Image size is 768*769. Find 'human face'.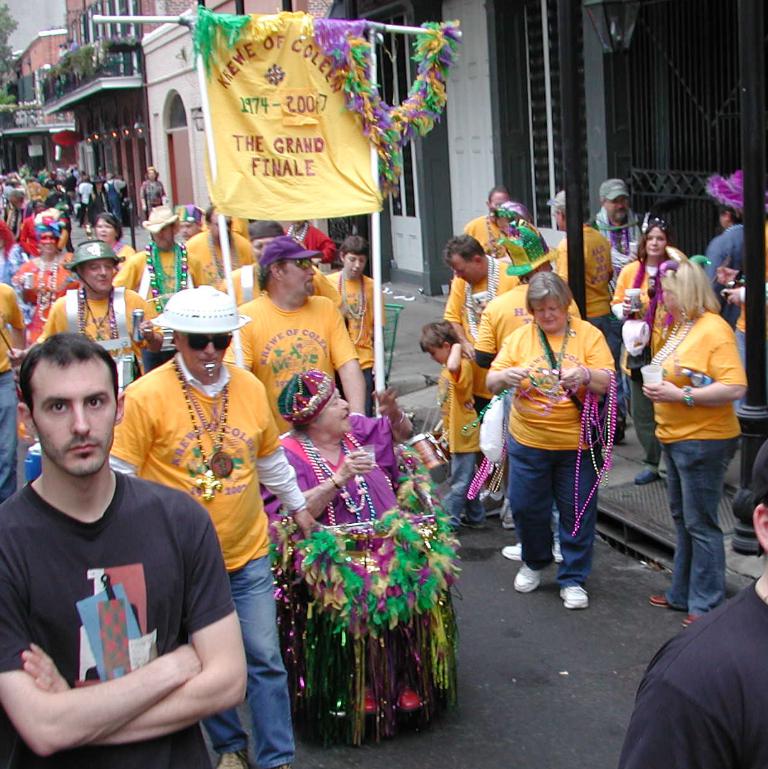
x1=346, y1=252, x2=366, y2=276.
